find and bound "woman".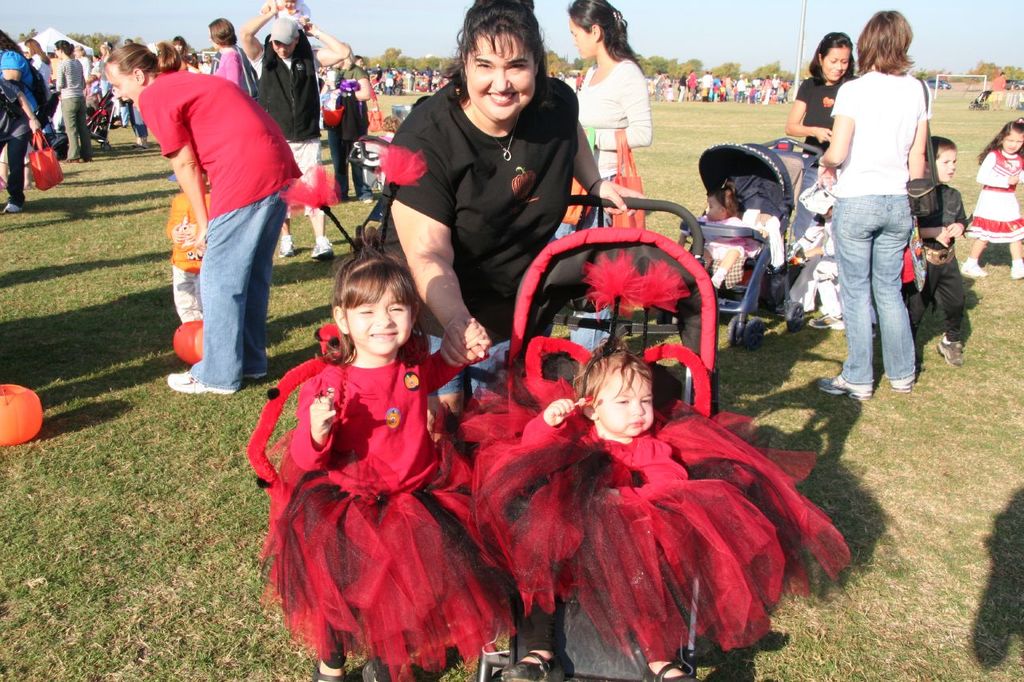
Bound: select_region(762, 74, 771, 105).
